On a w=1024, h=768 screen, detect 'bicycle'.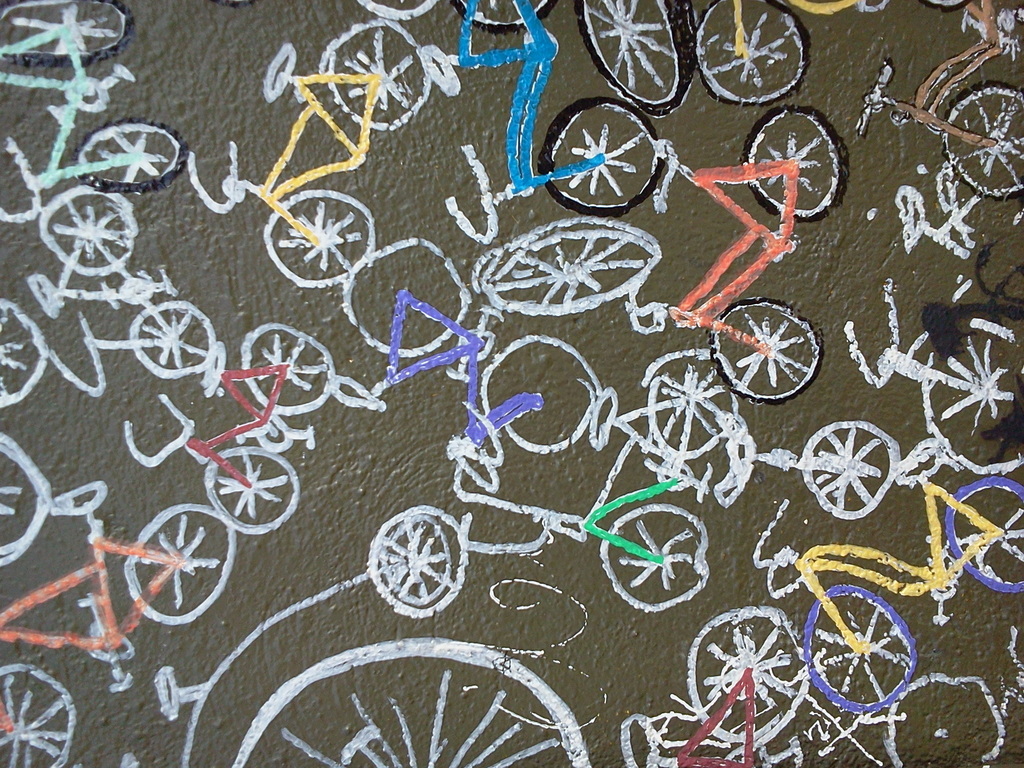
<box>575,337,773,609</box>.
